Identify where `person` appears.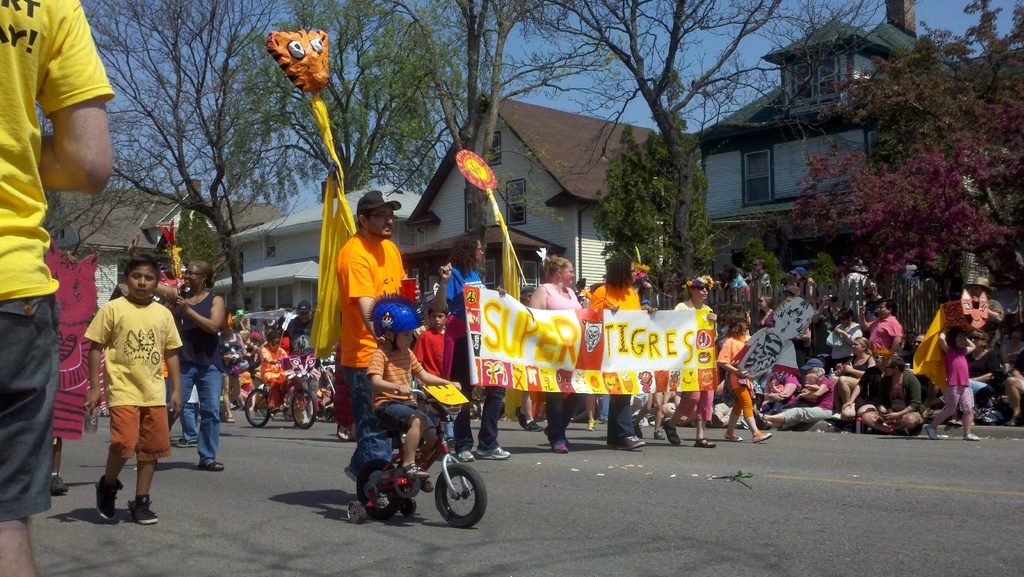
Appears at 281,295,324,360.
